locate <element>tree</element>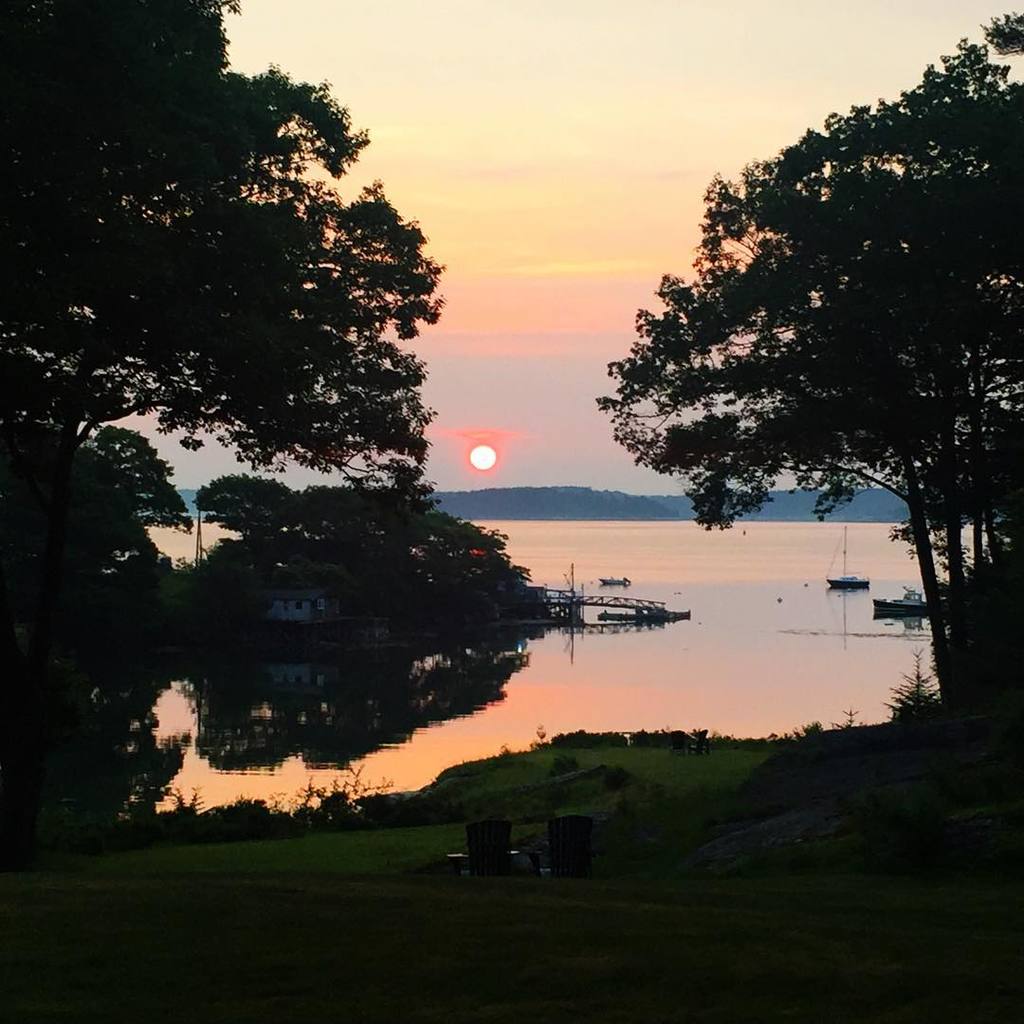
locate(0, 0, 451, 748)
